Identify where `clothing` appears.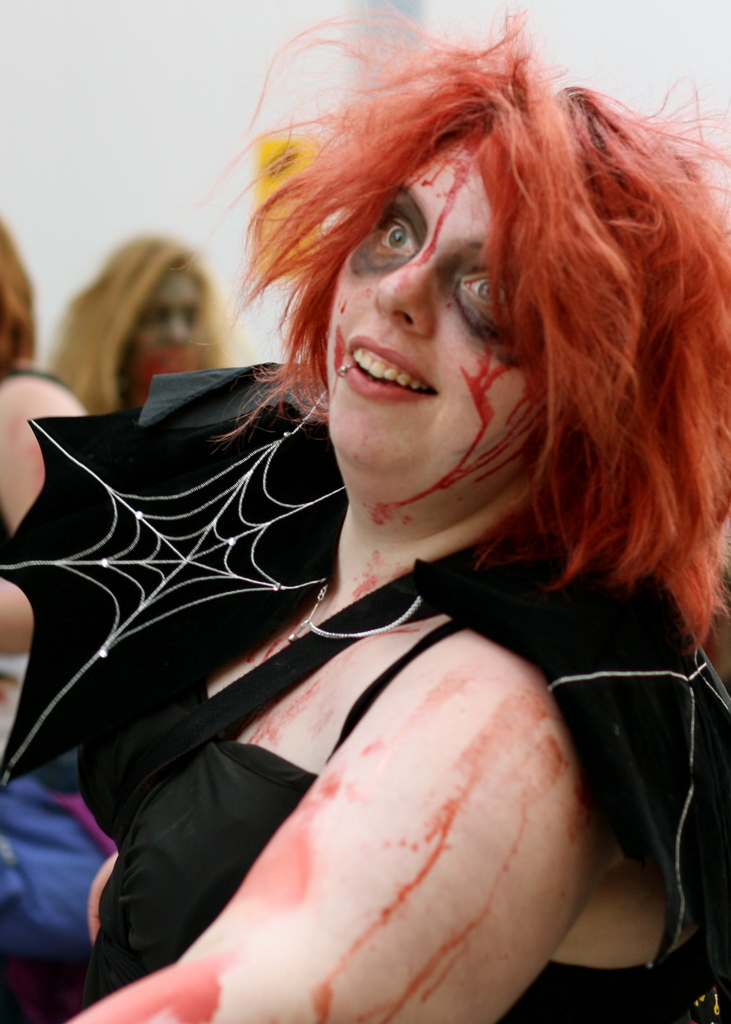
Appears at <bbox>41, 230, 713, 1009</bbox>.
